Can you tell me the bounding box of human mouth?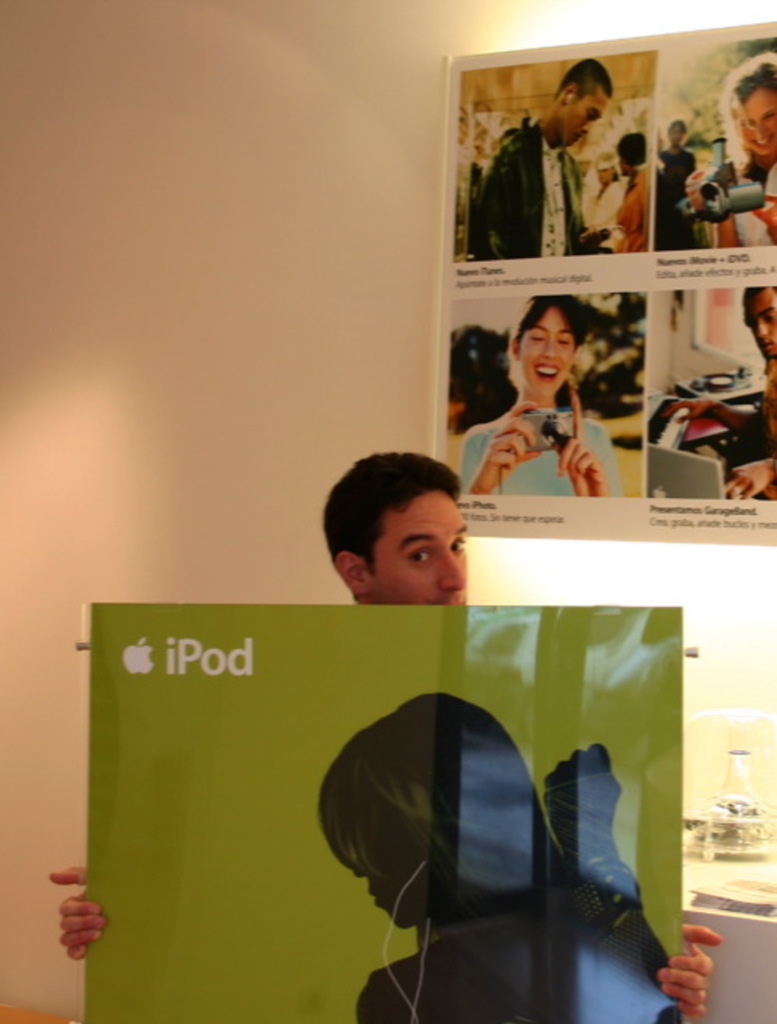
[366, 890, 381, 910].
